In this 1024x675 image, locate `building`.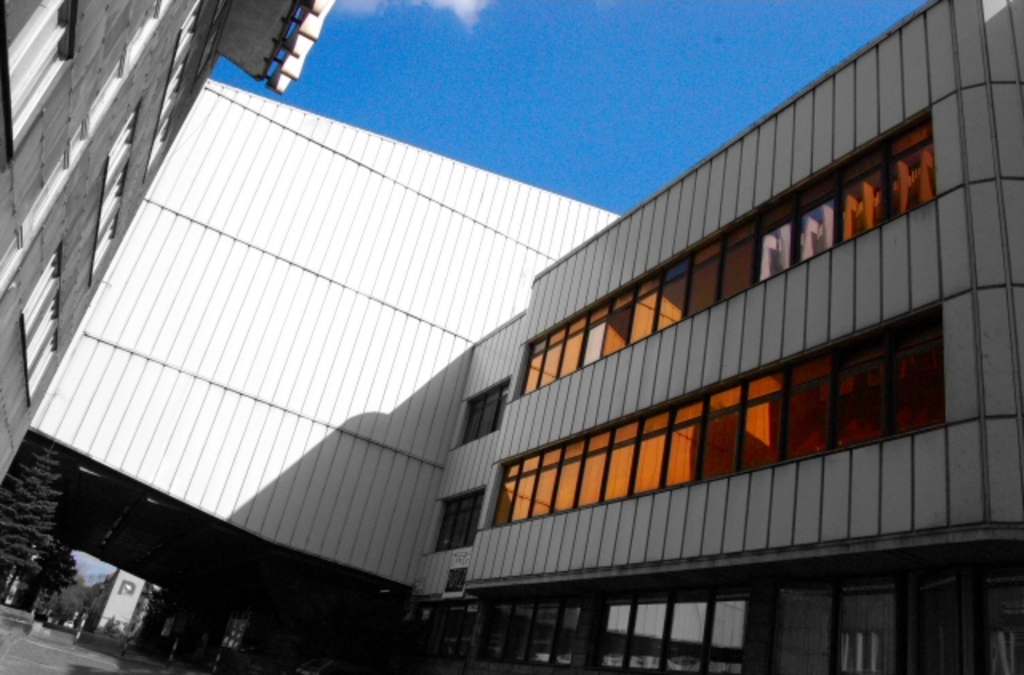
Bounding box: {"x1": 0, "y1": 0, "x2": 1022, "y2": 673}.
